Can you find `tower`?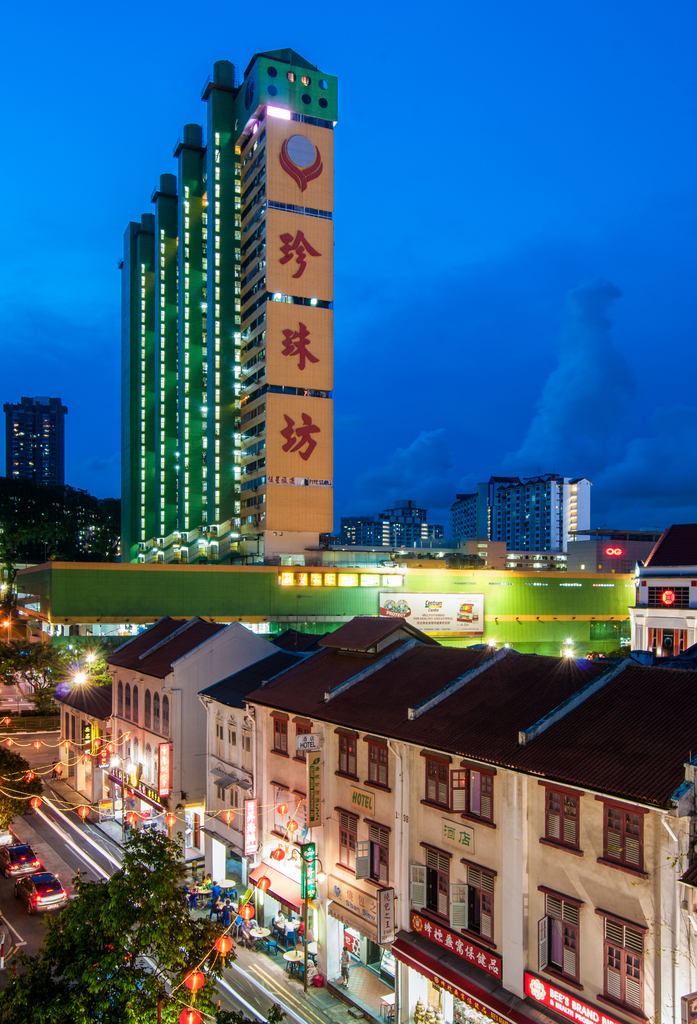
Yes, bounding box: 5,393,60,484.
